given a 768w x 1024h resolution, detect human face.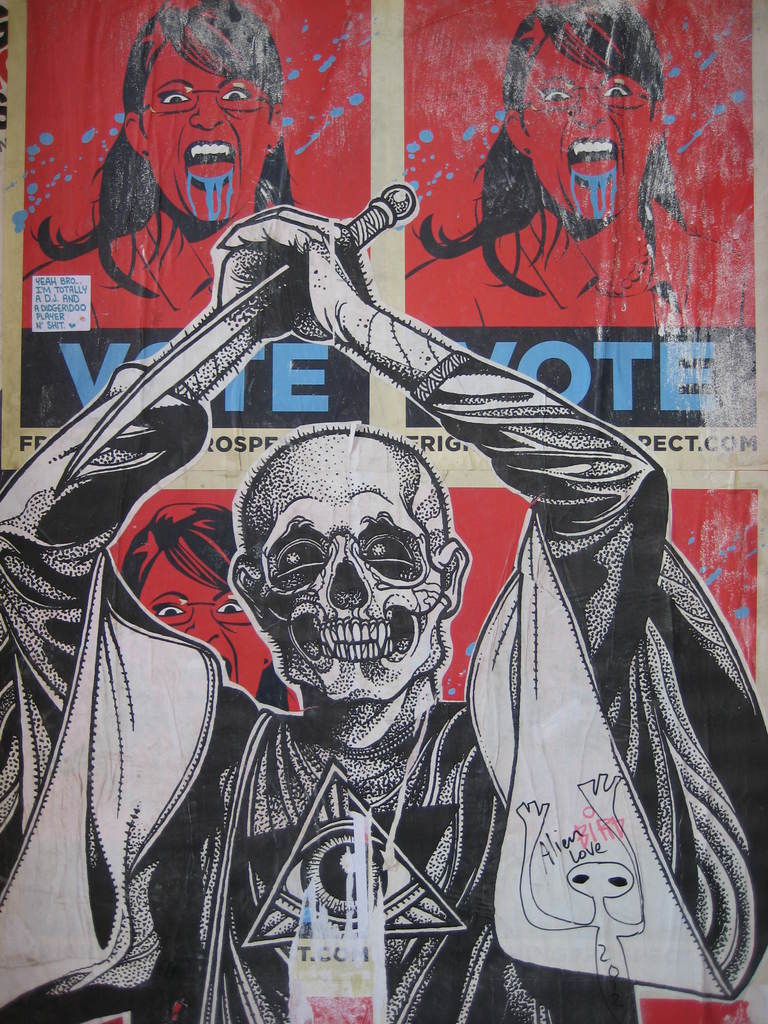
locate(143, 42, 270, 230).
